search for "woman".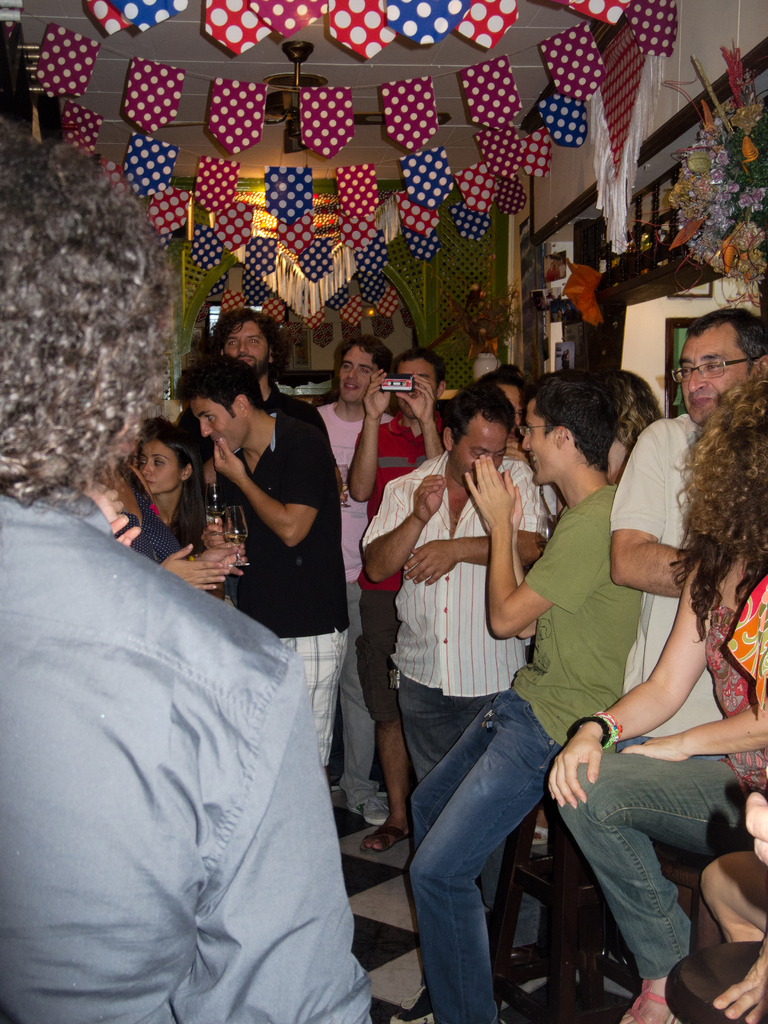
Found at select_region(130, 415, 222, 598).
